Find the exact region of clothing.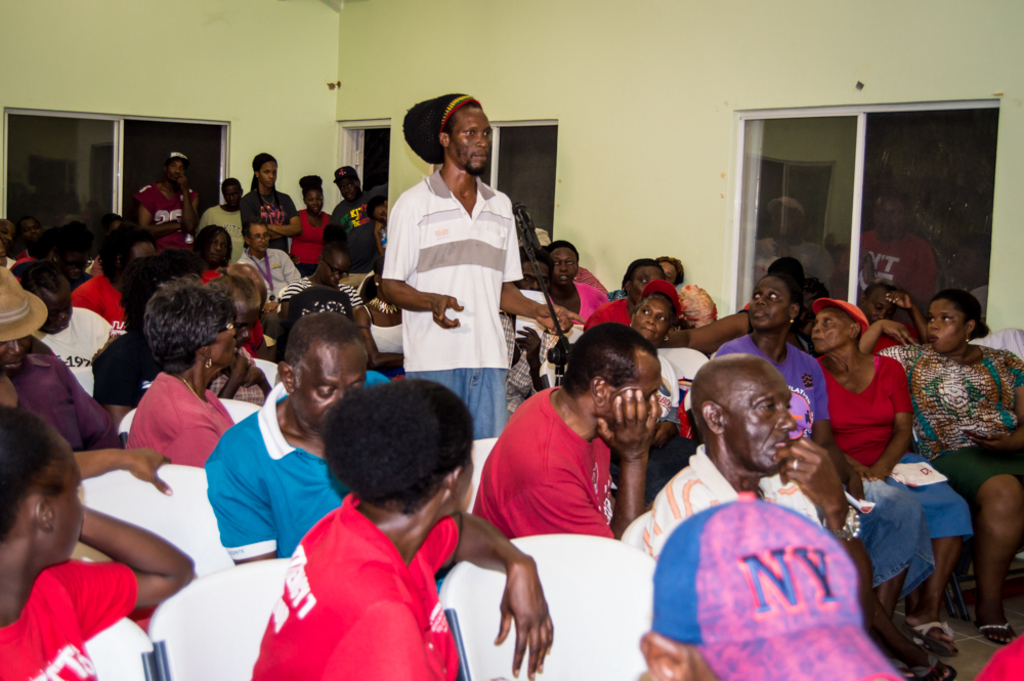
Exact region: (left=379, top=164, right=526, bottom=450).
